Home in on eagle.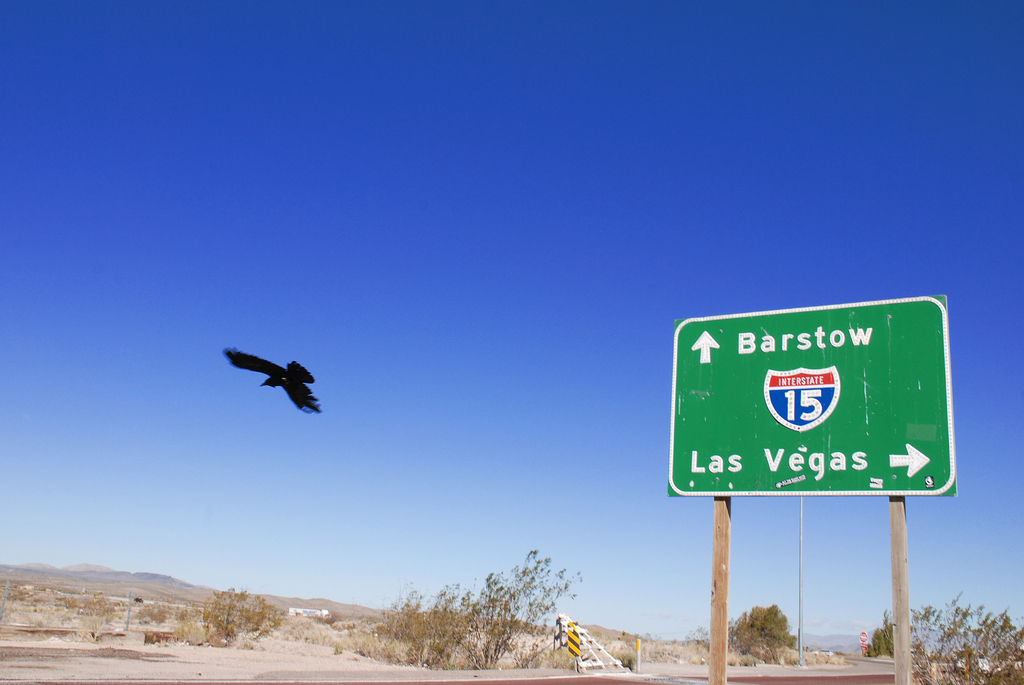
Homed in at box=[223, 348, 319, 431].
